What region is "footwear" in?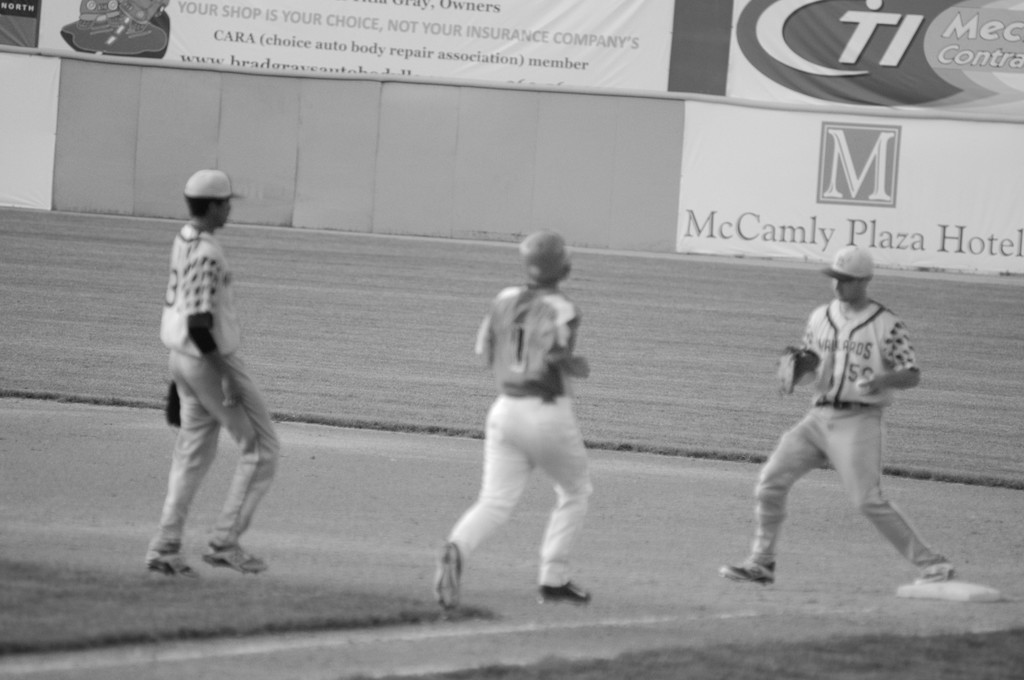
{"x1": 719, "y1": 563, "x2": 785, "y2": 583}.
